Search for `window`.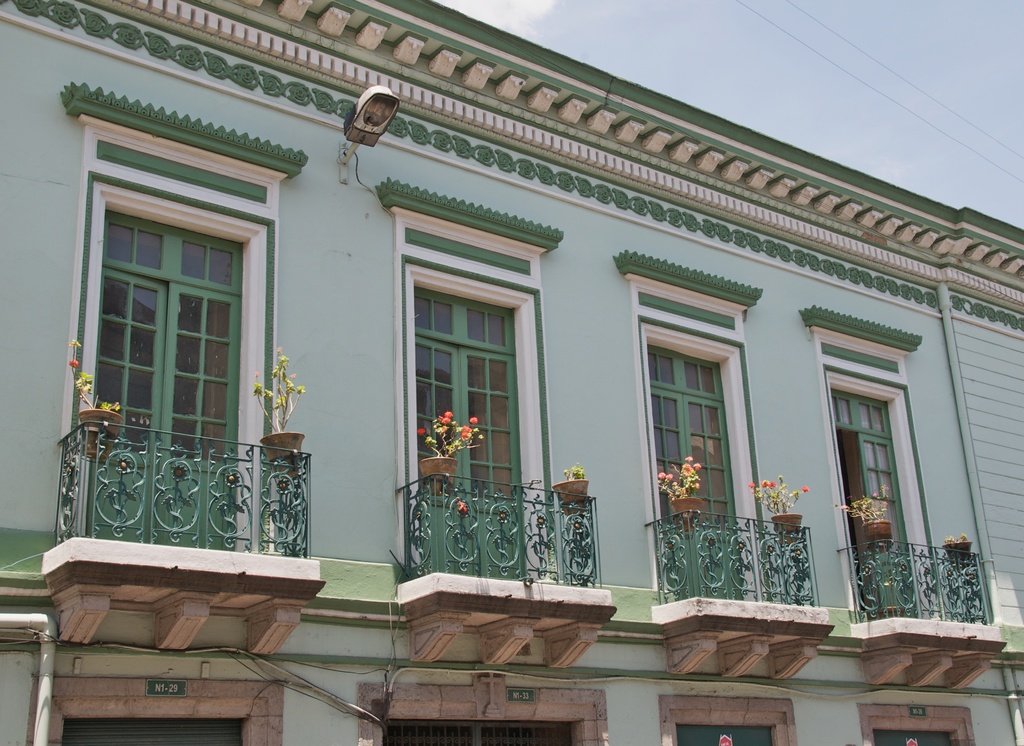
Found at box(105, 205, 244, 294).
